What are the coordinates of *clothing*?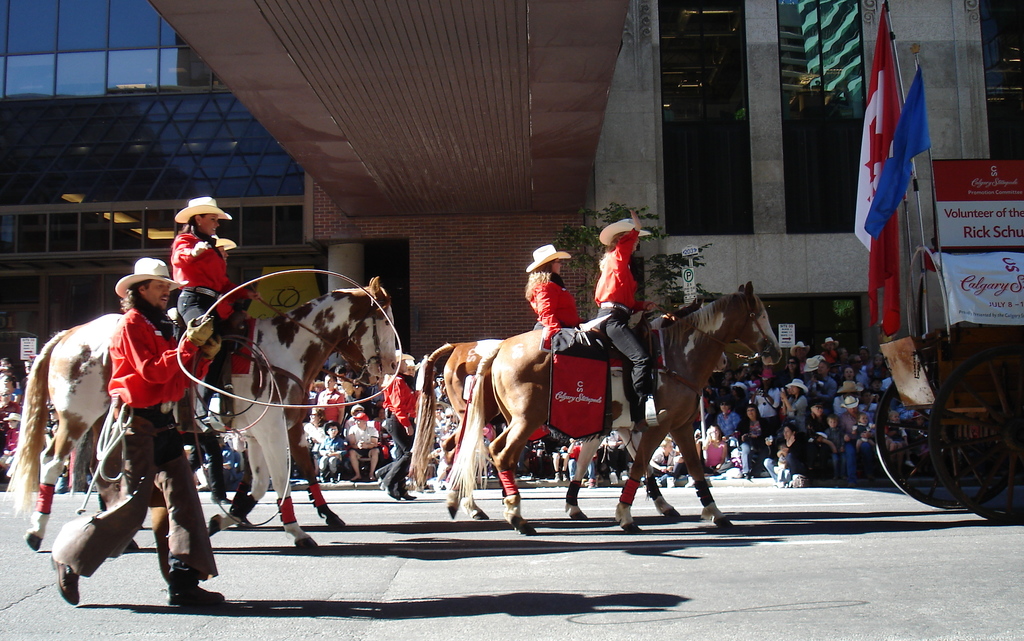
(x1=741, y1=420, x2=765, y2=473).
